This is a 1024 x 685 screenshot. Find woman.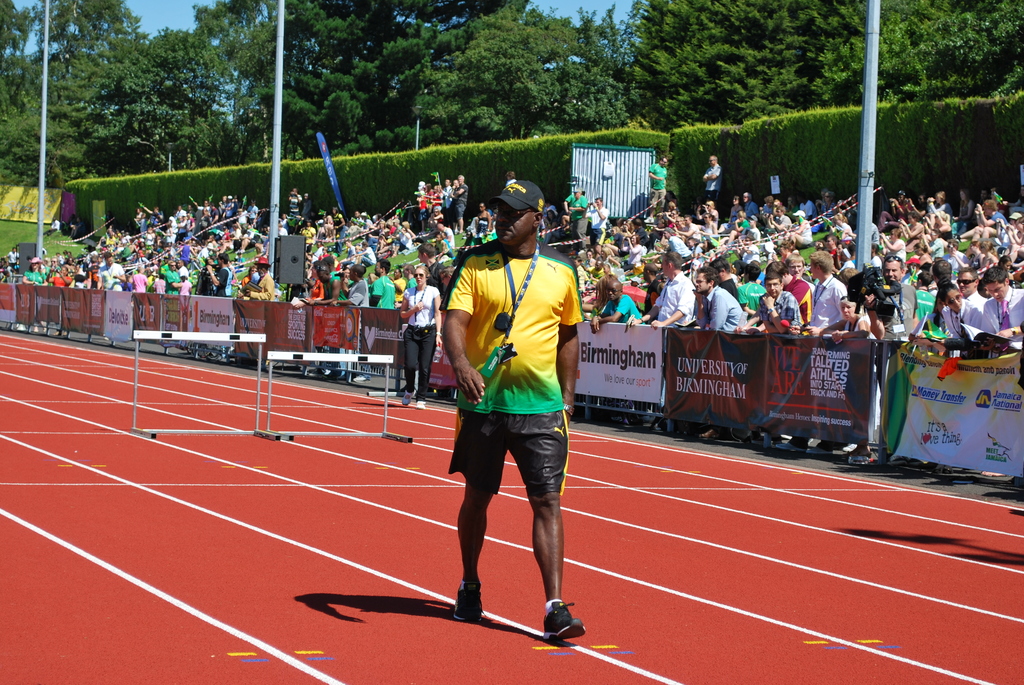
Bounding box: {"left": 21, "top": 255, "right": 45, "bottom": 333}.
